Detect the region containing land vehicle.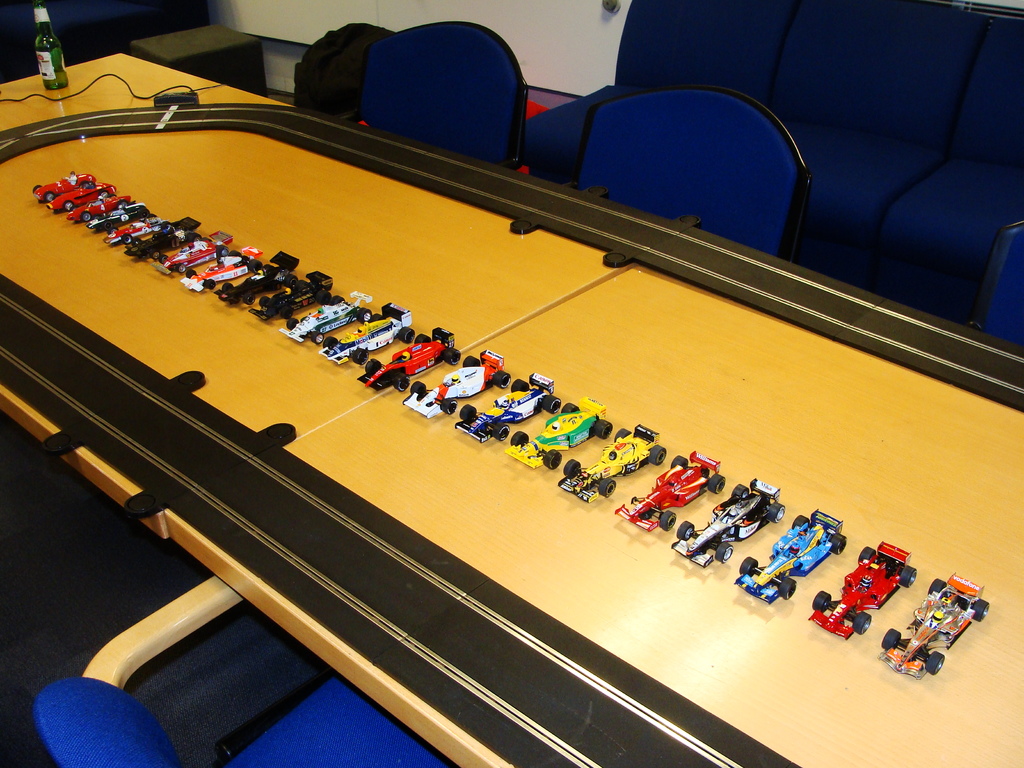
x1=878, y1=570, x2=991, y2=681.
